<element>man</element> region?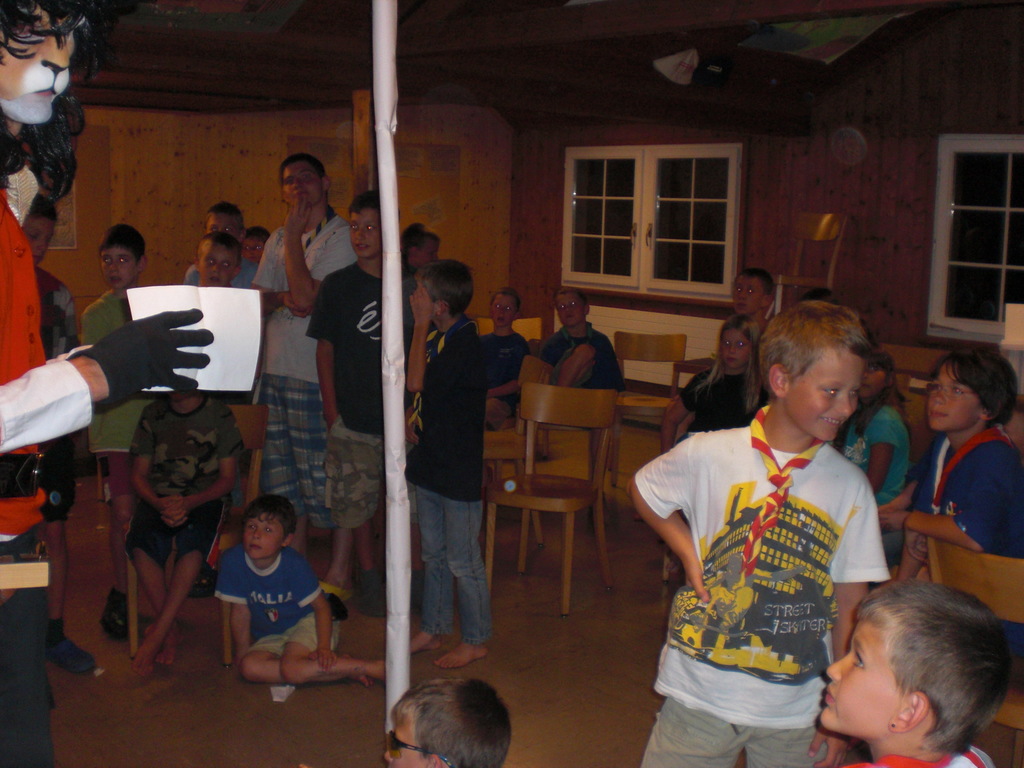
(252, 150, 363, 614)
